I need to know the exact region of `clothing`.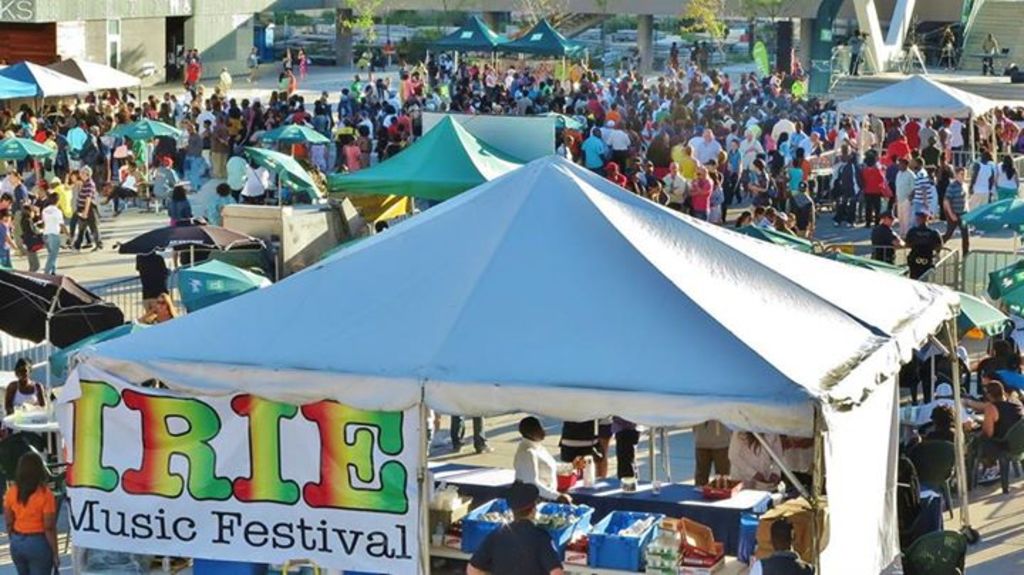
Region: 135 248 169 316.
